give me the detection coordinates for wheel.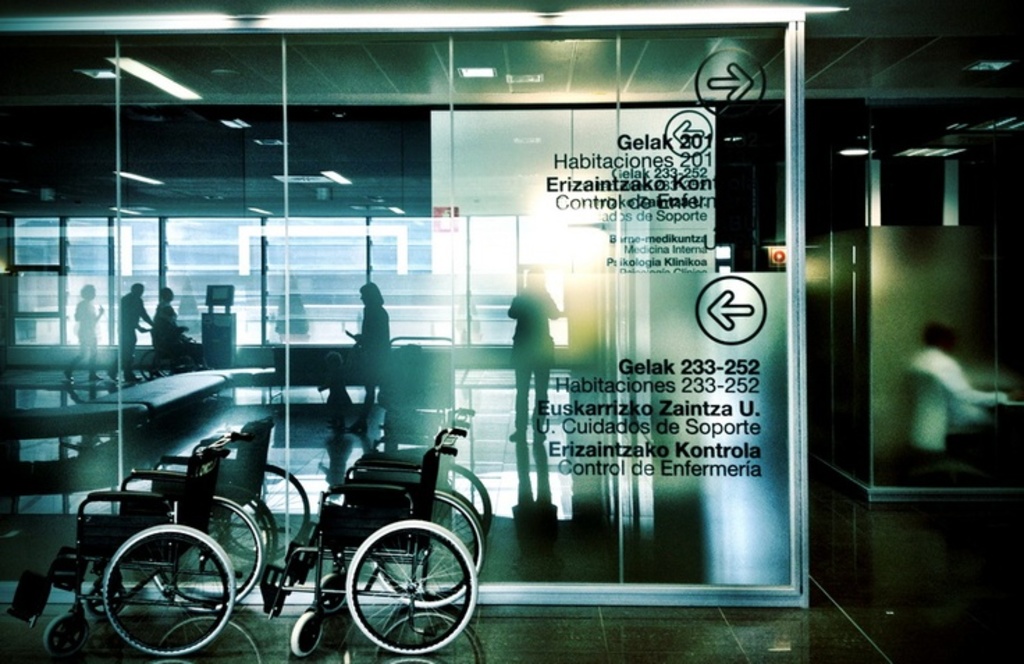
(174,491,260,608).
